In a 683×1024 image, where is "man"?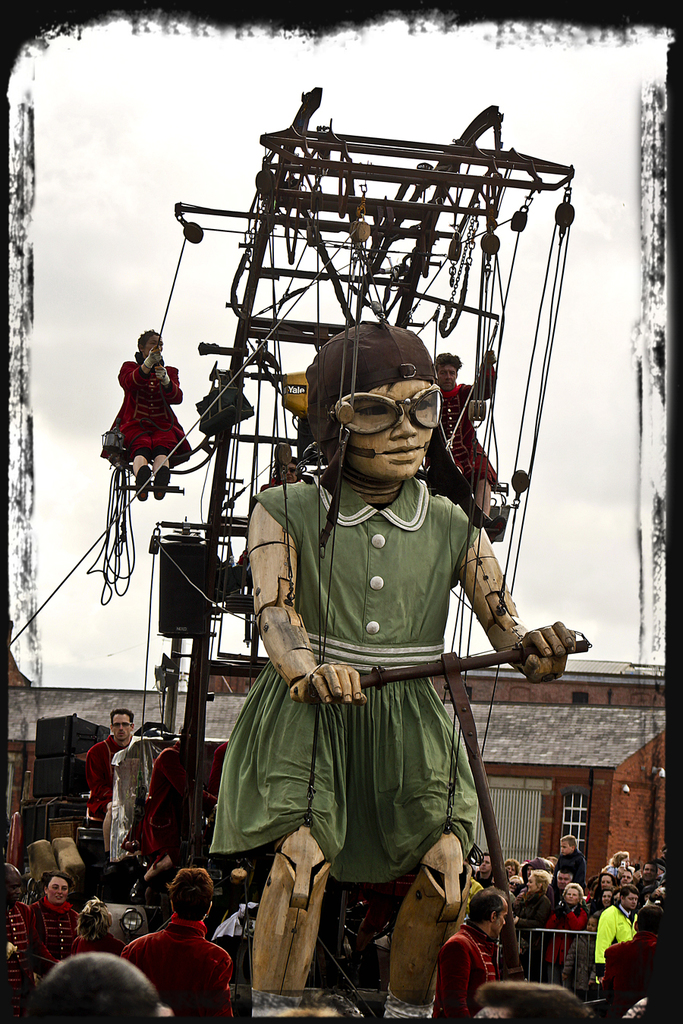
detection(79, 710, 140, 859).
